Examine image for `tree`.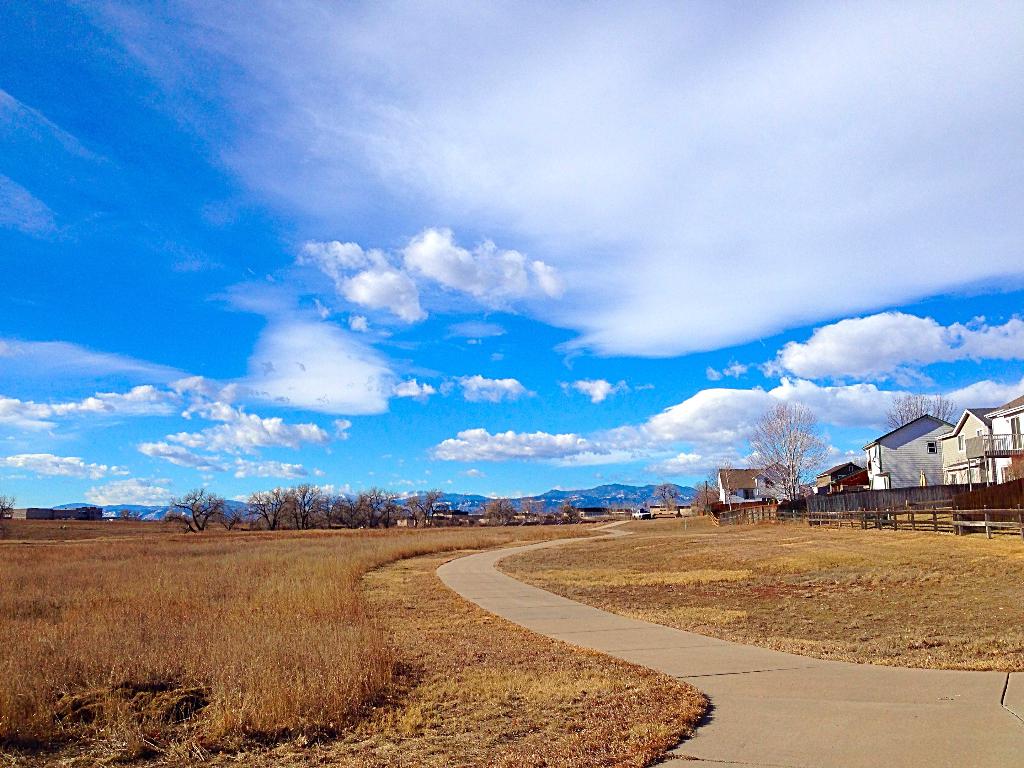
Examination result: locate(546, 500, 578, 521).
